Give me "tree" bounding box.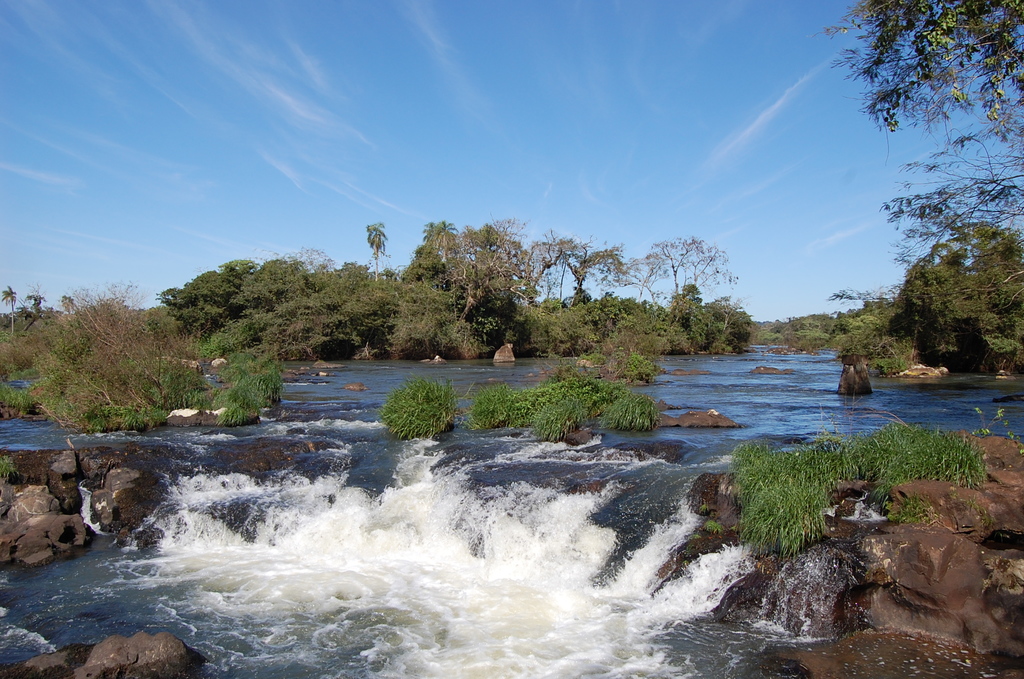
select_region(365, 220, 385, 272).
